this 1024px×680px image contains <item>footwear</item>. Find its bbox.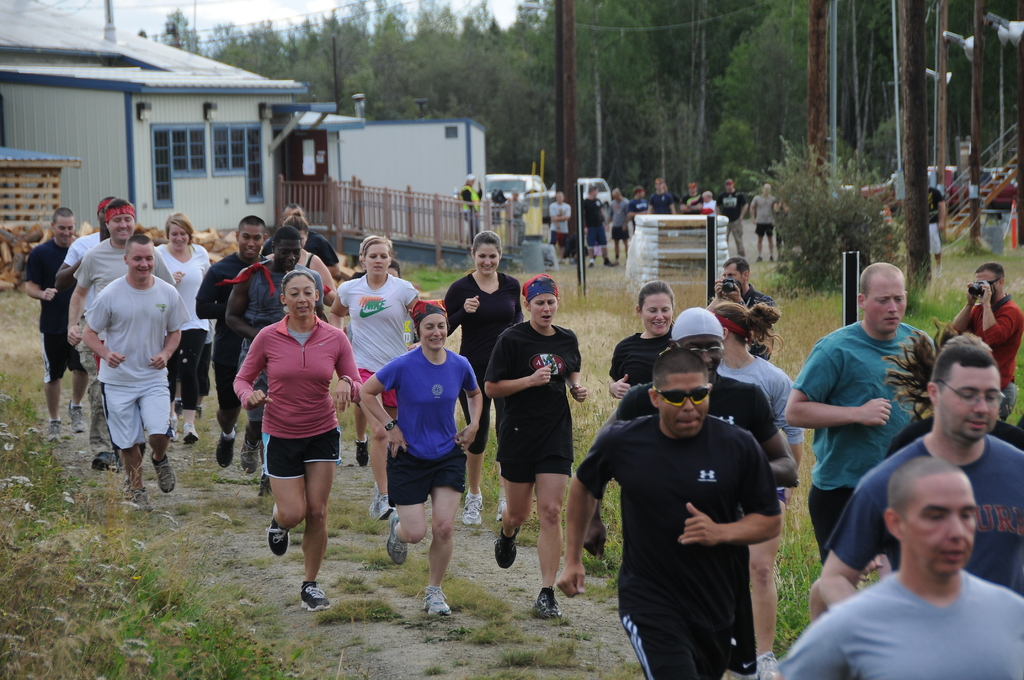
[769,258,775,261].
